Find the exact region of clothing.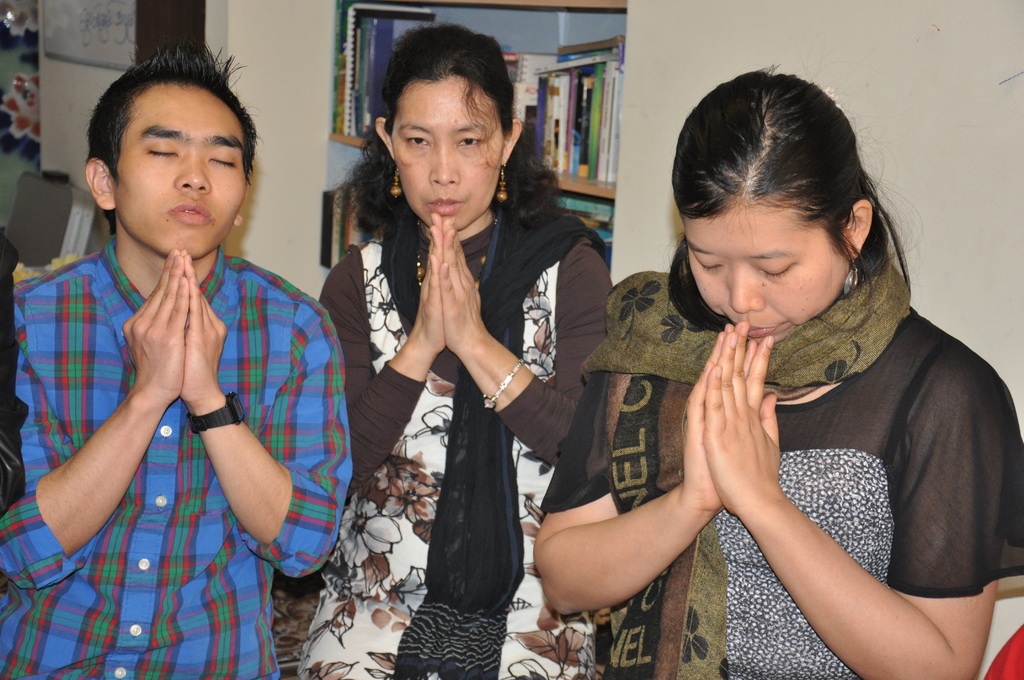
Exact region: x1=536 y1=277 x2=1023 y2=679.
